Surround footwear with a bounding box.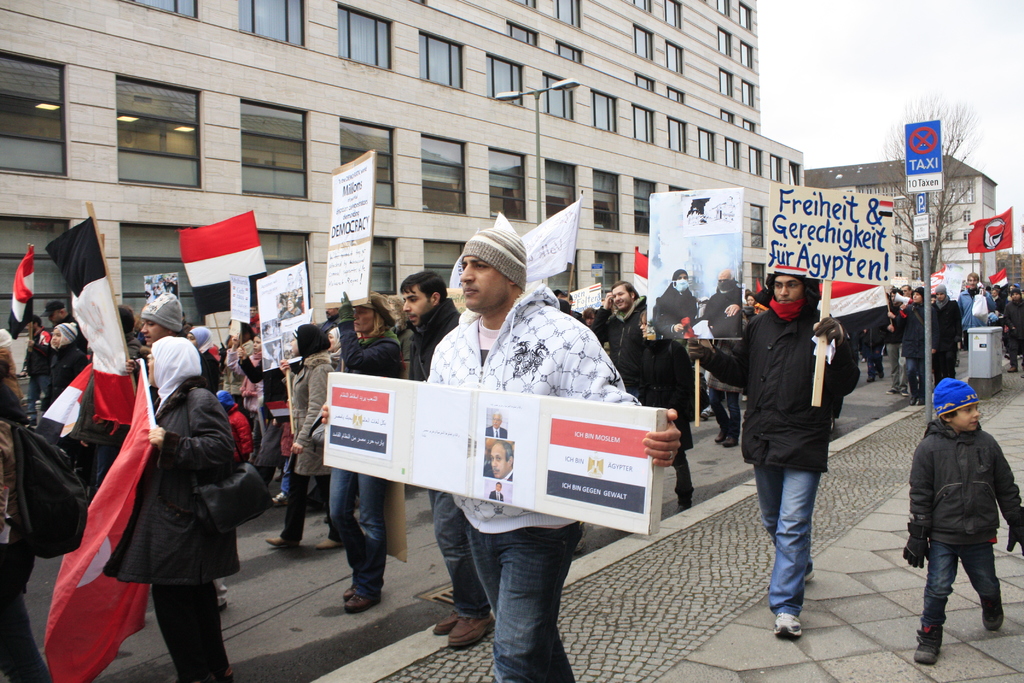
crop(776, 614, 804, 636).
